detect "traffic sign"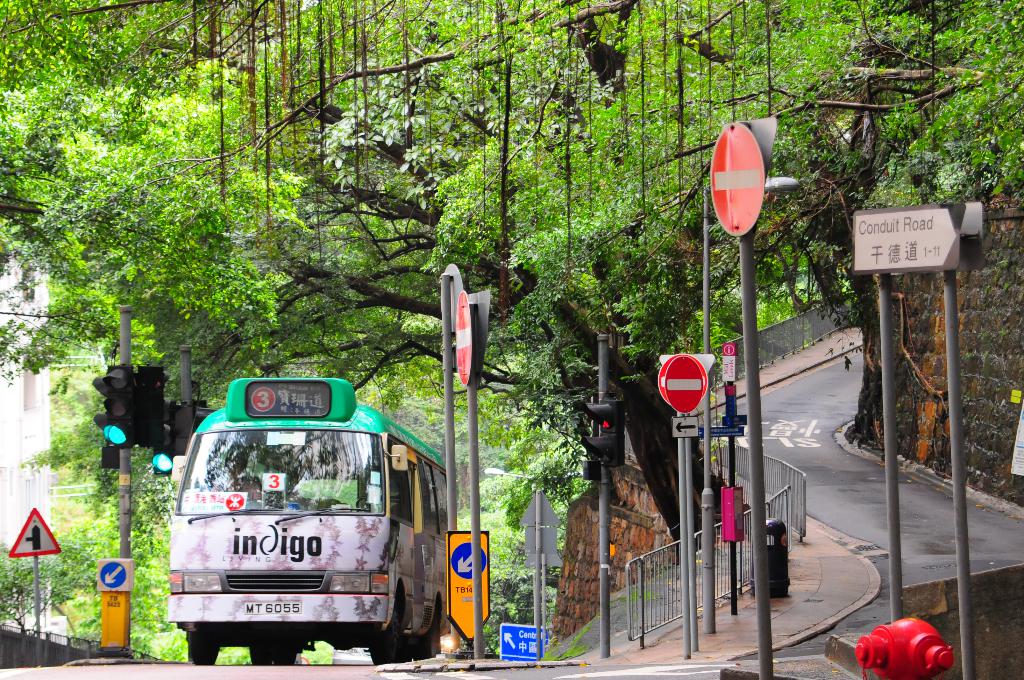
bbox=[694, 424, 744, 442]
